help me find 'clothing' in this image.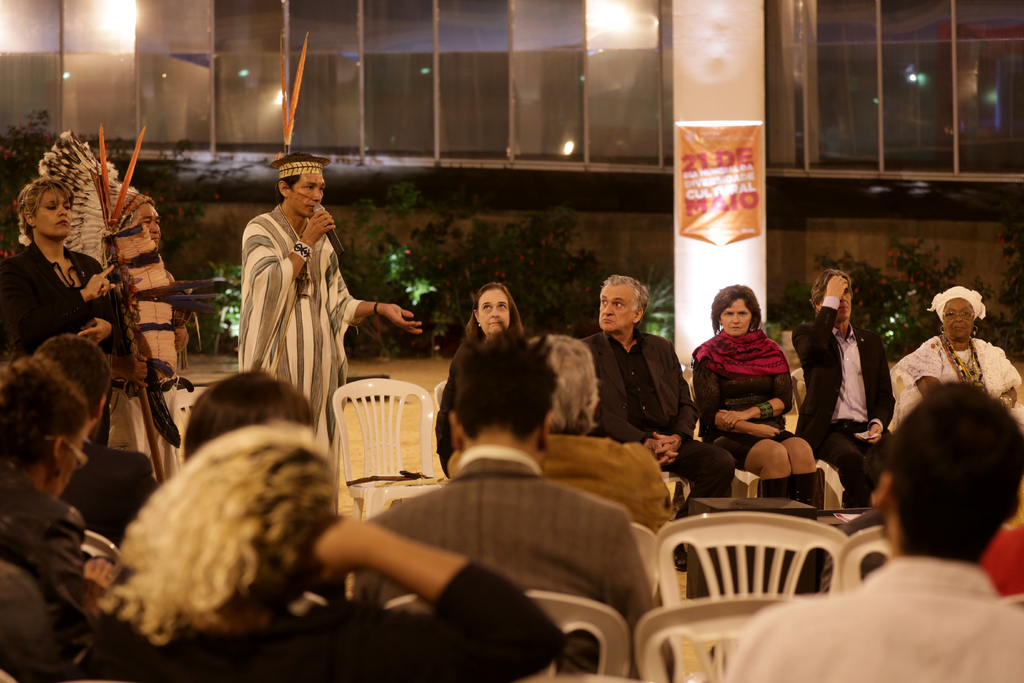
Found it: [700,316,802,438].
